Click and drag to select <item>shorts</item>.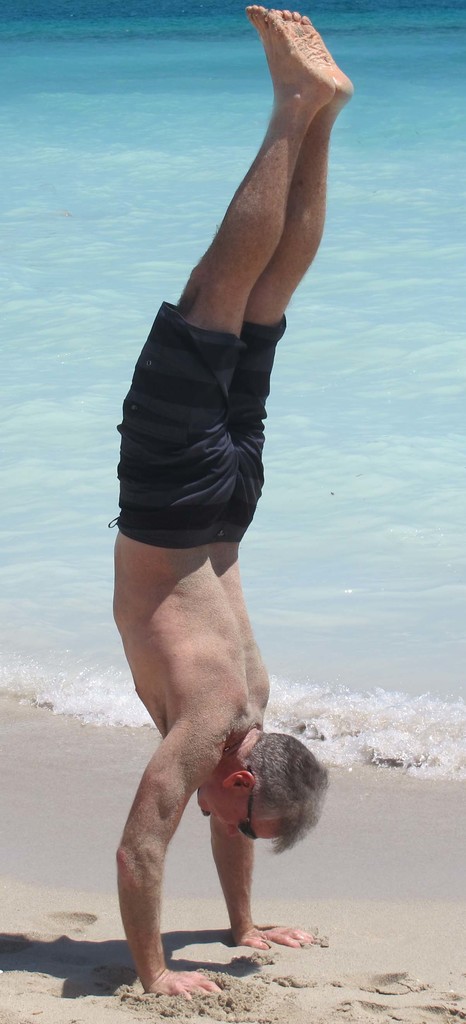
Selection: x1=134, y1=328, x2=272, y2=530.
